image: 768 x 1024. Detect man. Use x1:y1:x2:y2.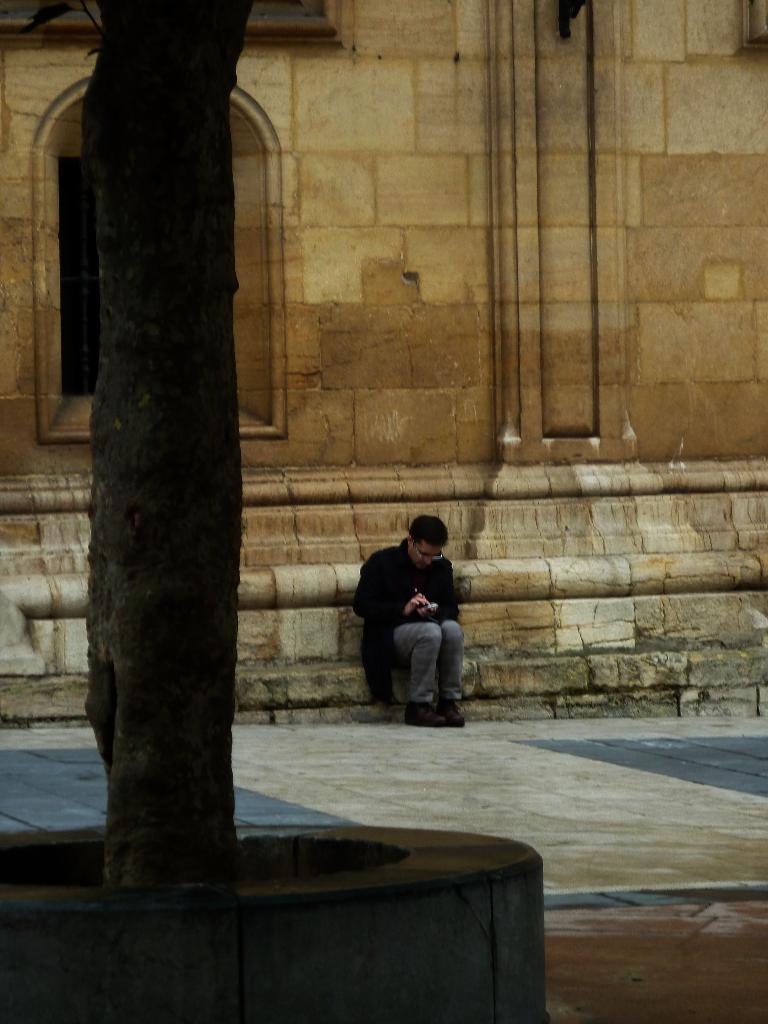
347:518:481:732.
